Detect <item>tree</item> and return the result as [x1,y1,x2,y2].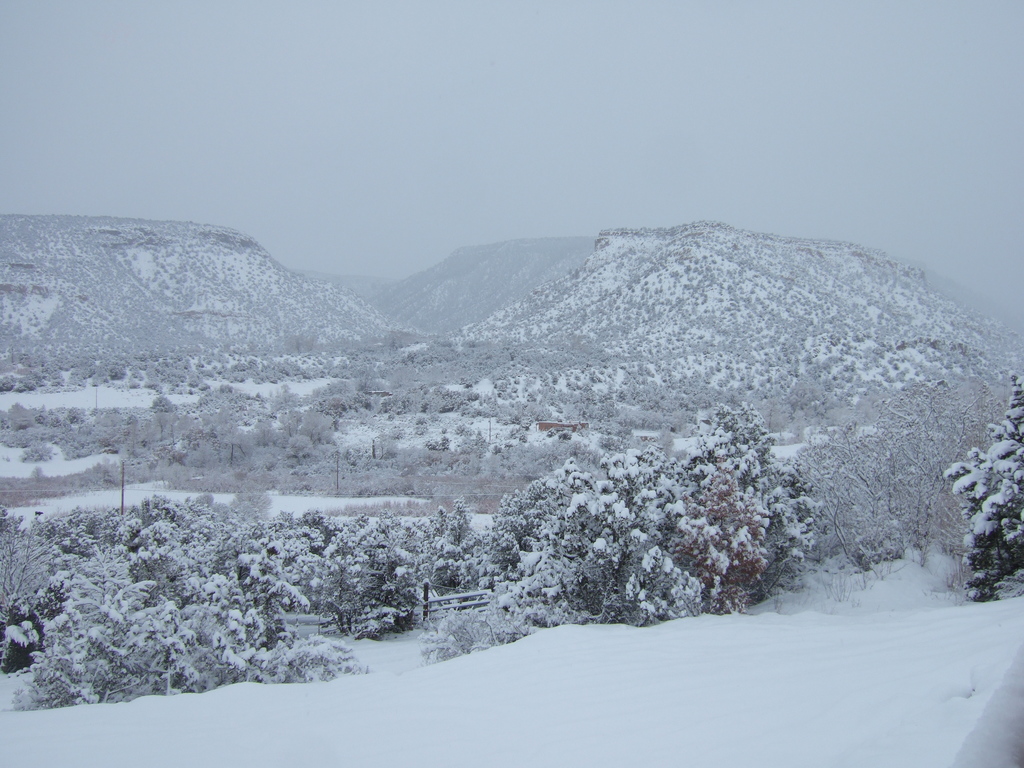
[650,461,762,616].
